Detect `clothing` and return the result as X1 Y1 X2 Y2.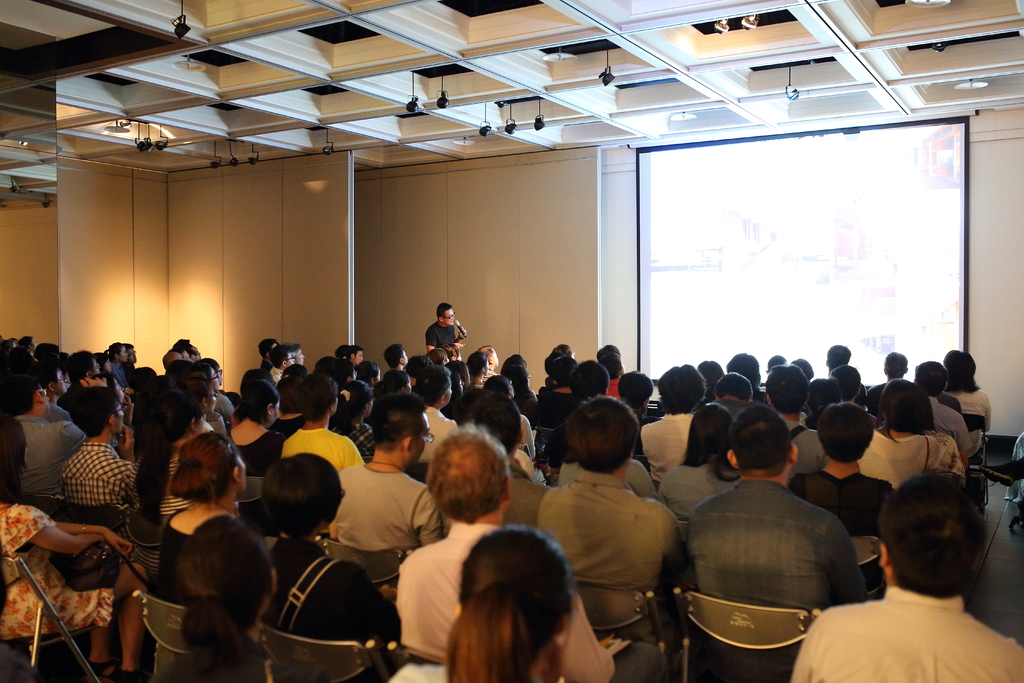
950 387 995 456.
